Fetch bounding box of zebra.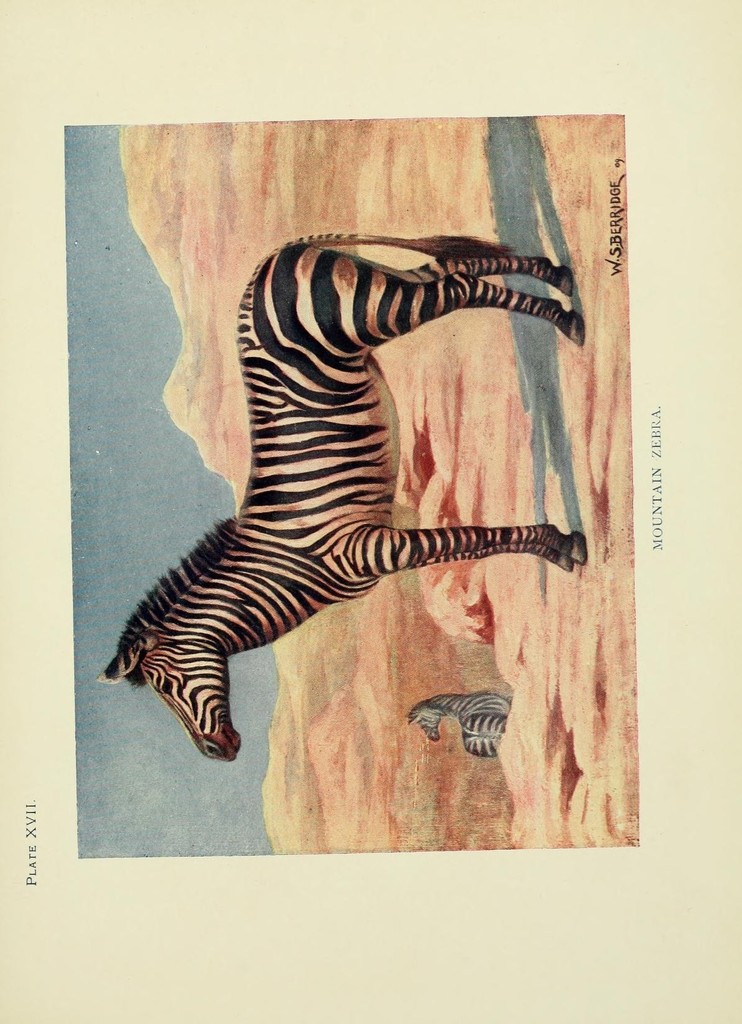
Bbox: pyautogui.locateOnScreen(99, 230, 586, 767).
